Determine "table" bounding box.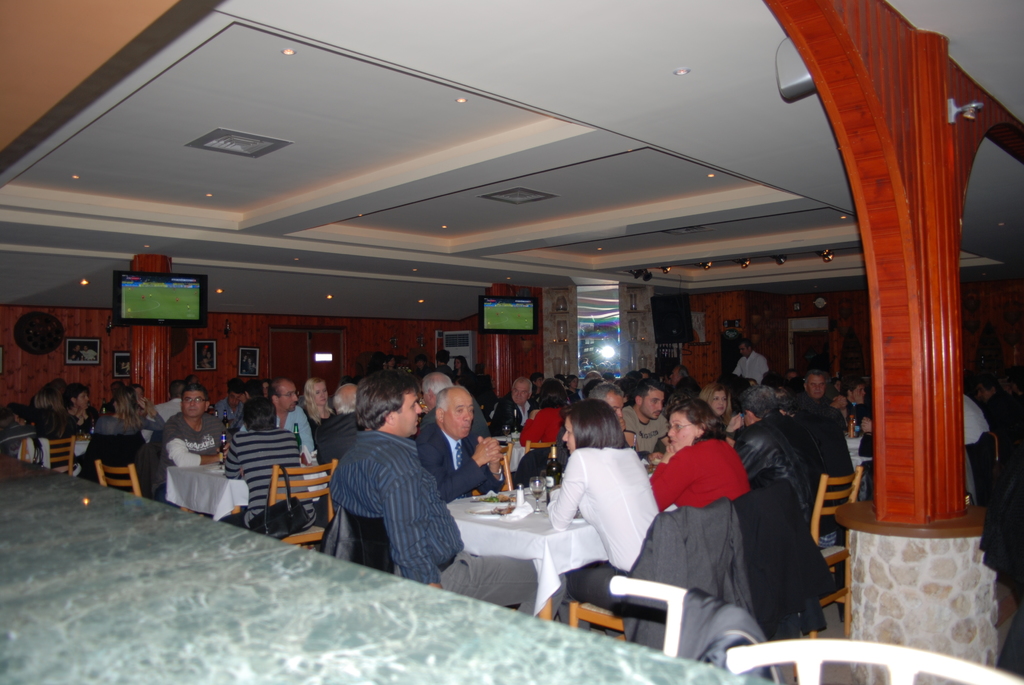
Determined: {"x1": 168, "y1": 459, "x2": 333, "y2": 526}.
